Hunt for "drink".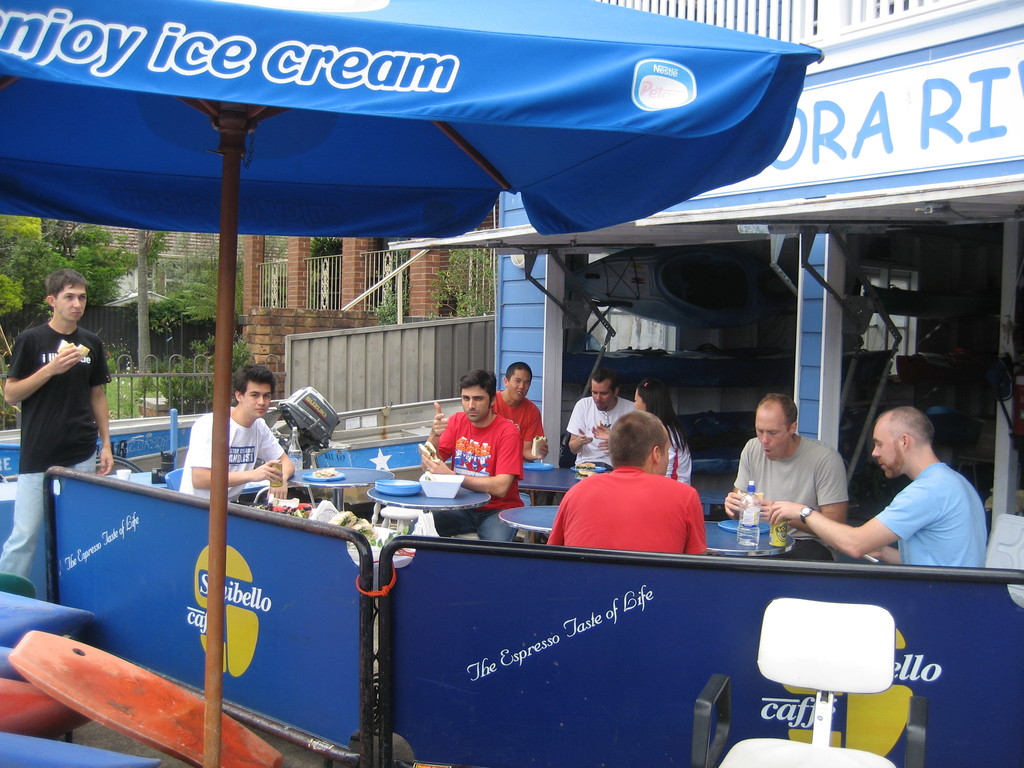
Hunted down at l=738, t=520, r=761, b=545.
